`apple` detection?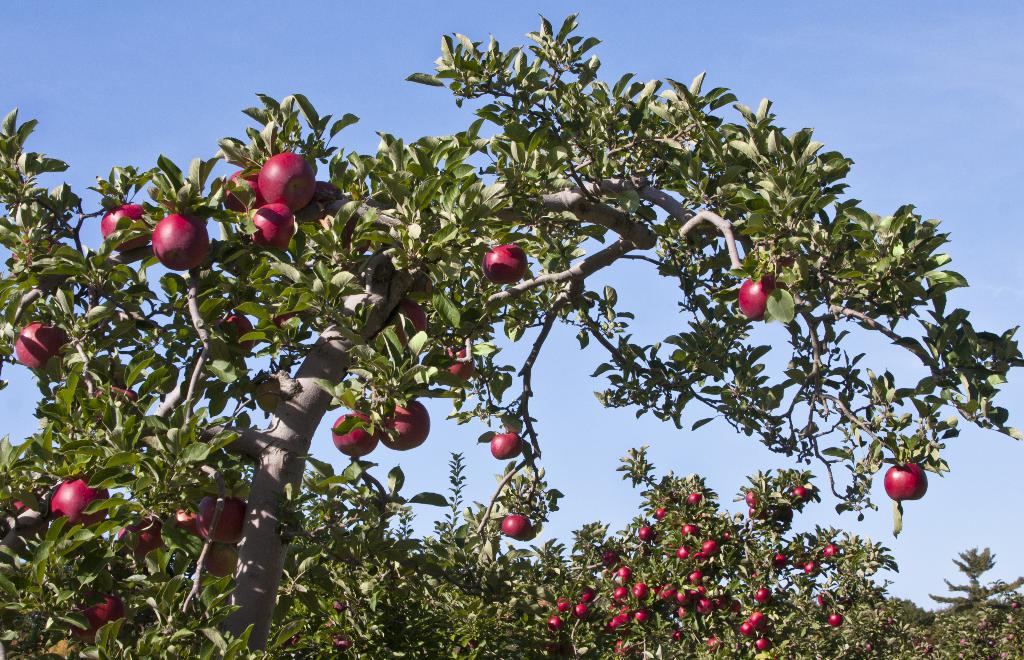
pyautogui.locateOnScreen(488, 432, 525, 462)
